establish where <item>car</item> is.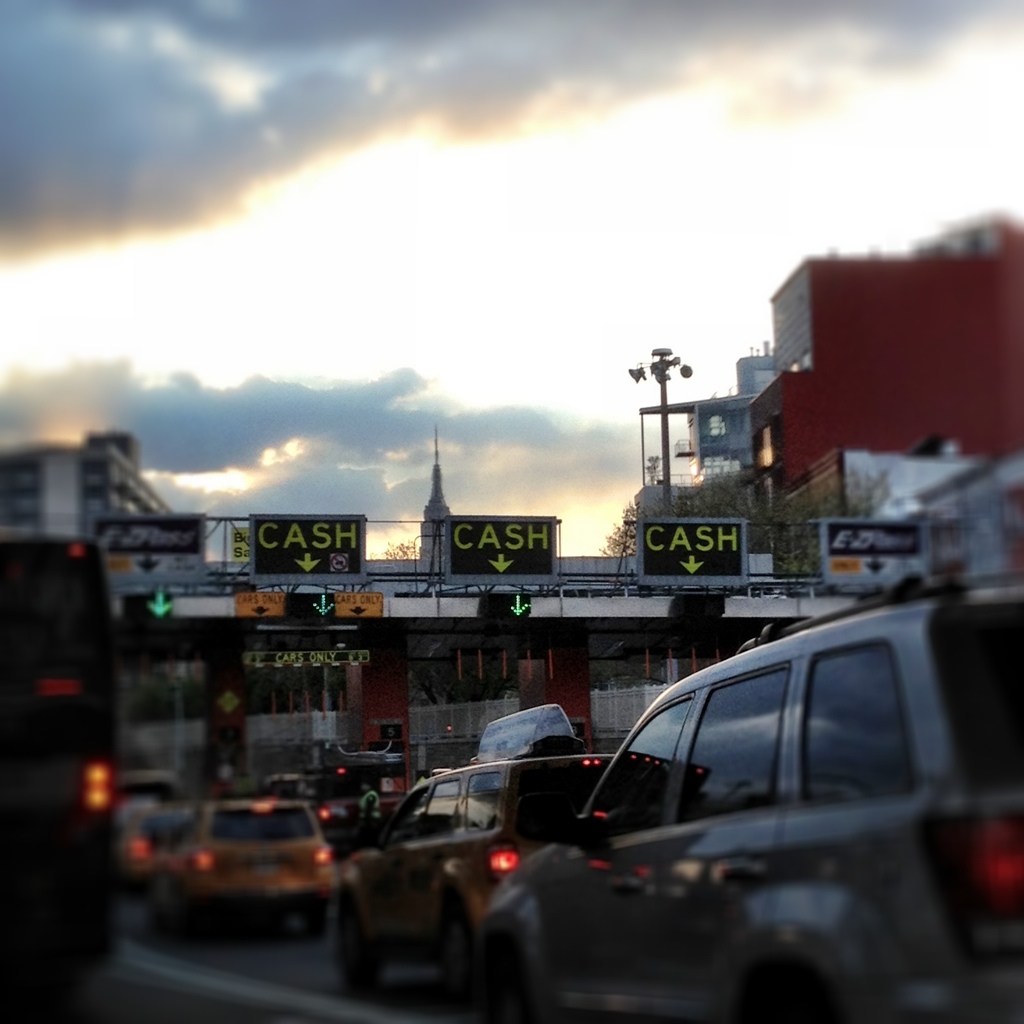
Established at [left=143, top=797, right=338, bottom=950].
